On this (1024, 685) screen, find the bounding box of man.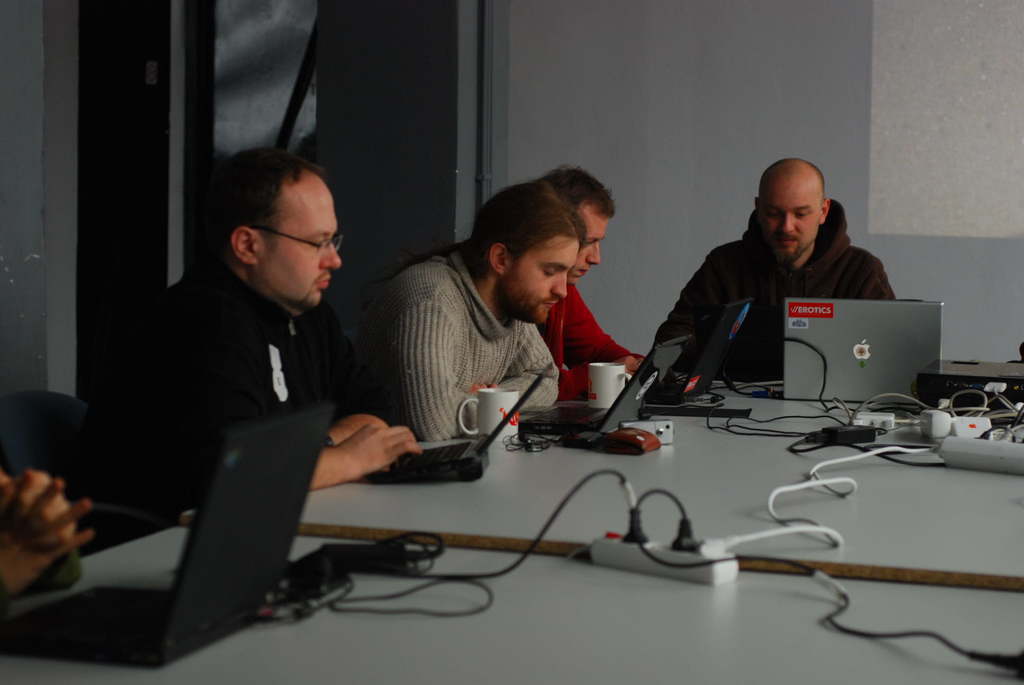
Bounding box: pyautogui.locateOnScreen(650, 152, 895, 379).
